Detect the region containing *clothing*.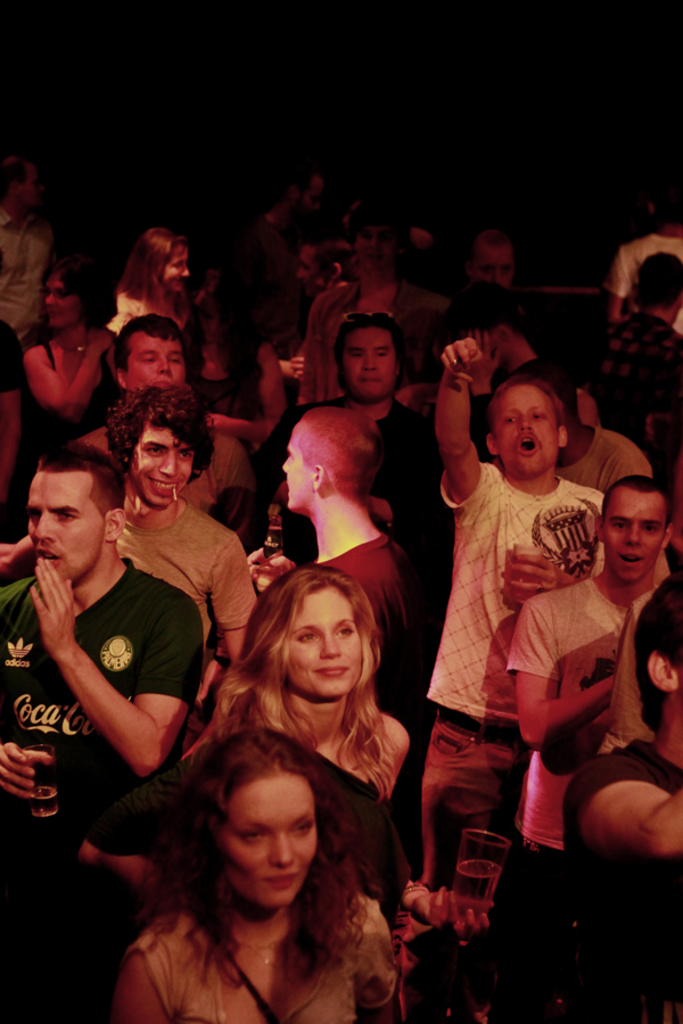
left=0, top=550, right=230, bottom=958.
